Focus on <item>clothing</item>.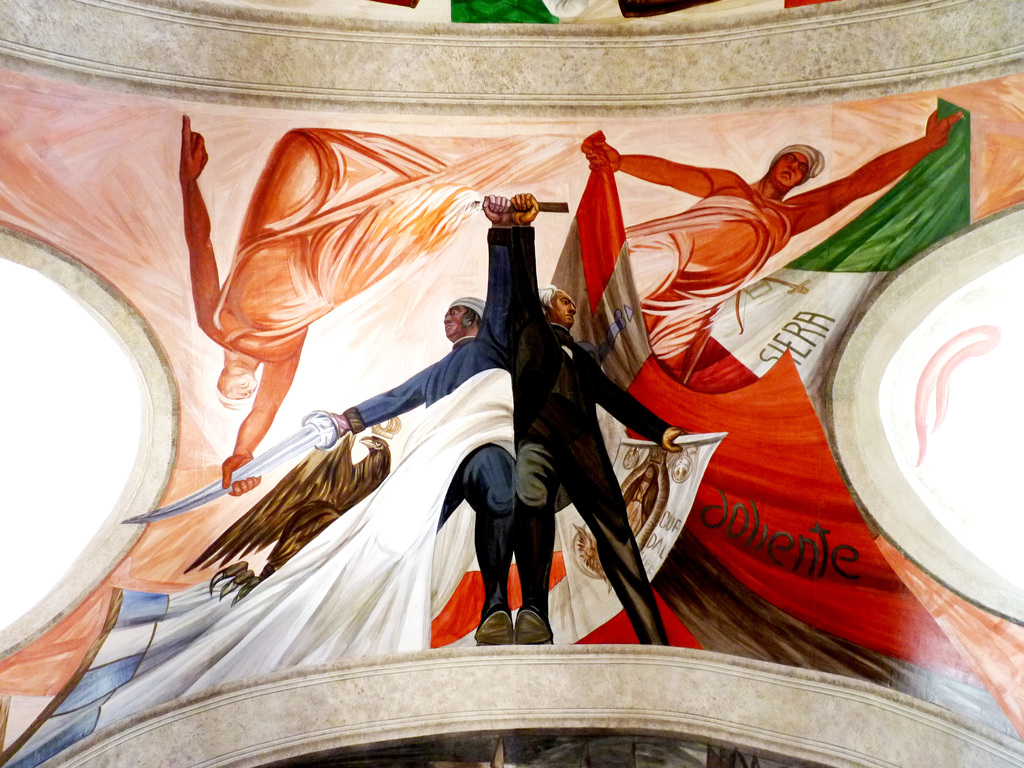
Focused at Rect(514, 225, 669, 644).
